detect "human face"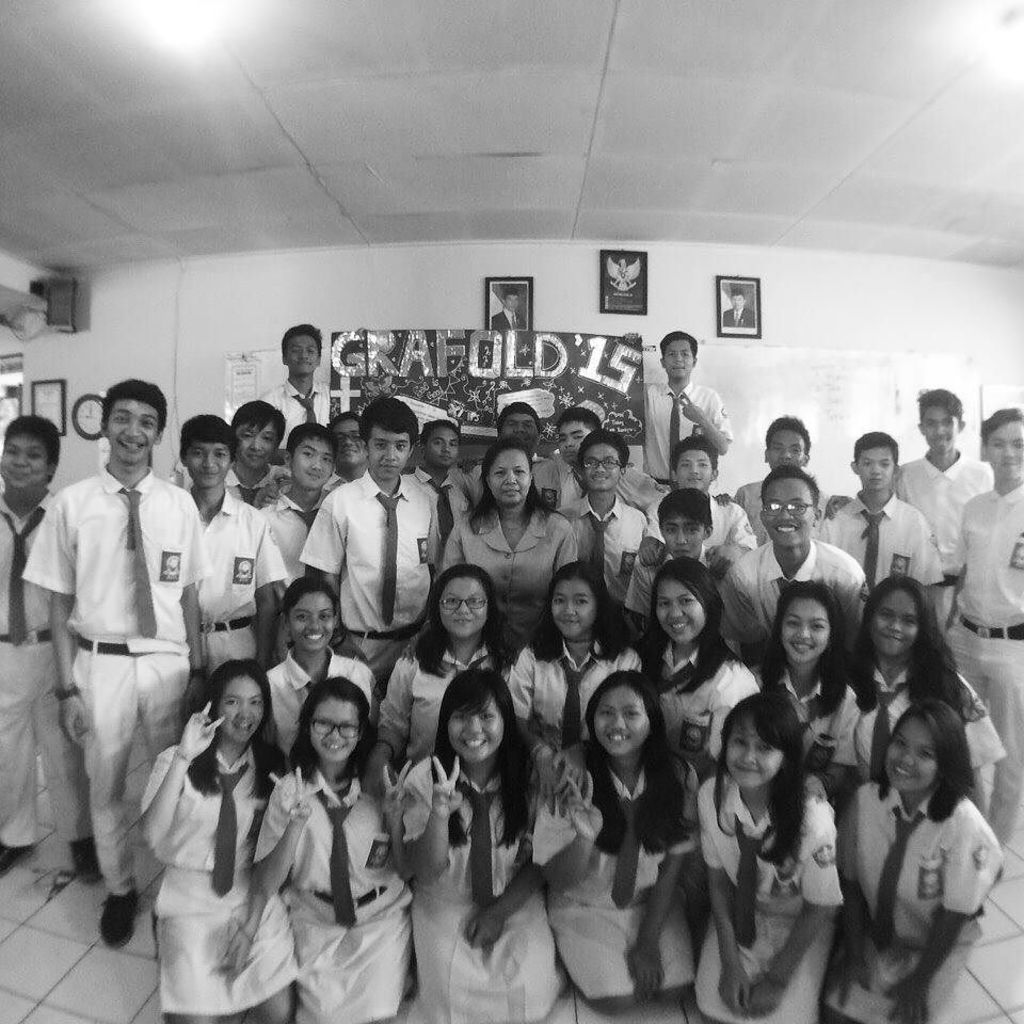
<bbox>655, 576, 706, 645</bbox>
